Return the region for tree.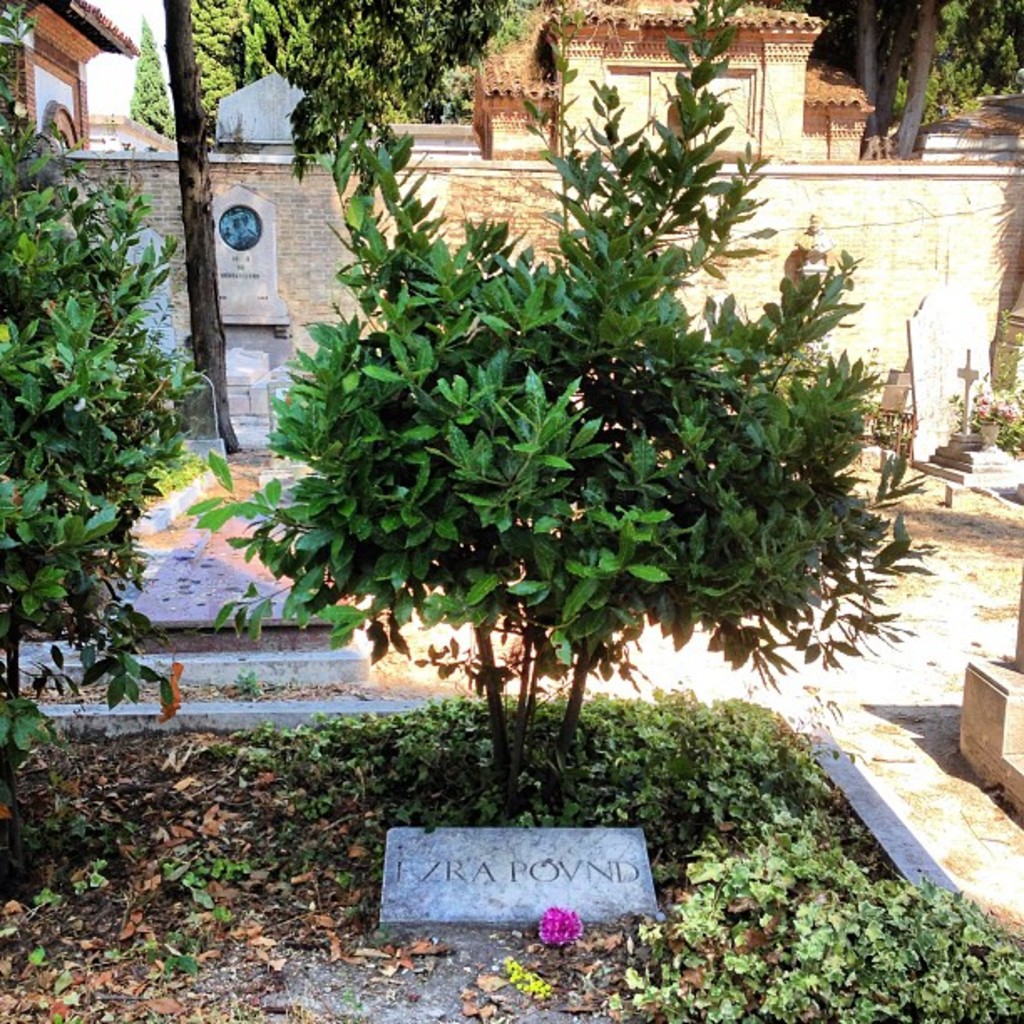
l=0, t=90, r=201, b=897.
